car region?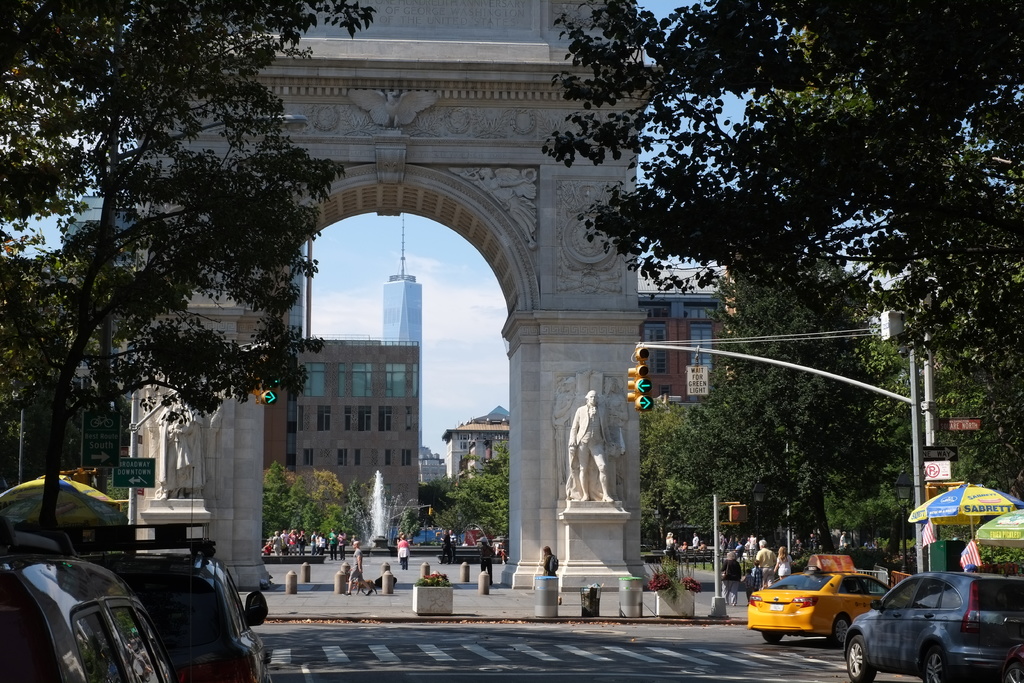
(left=78, top=538, right=279, bottom=682)
